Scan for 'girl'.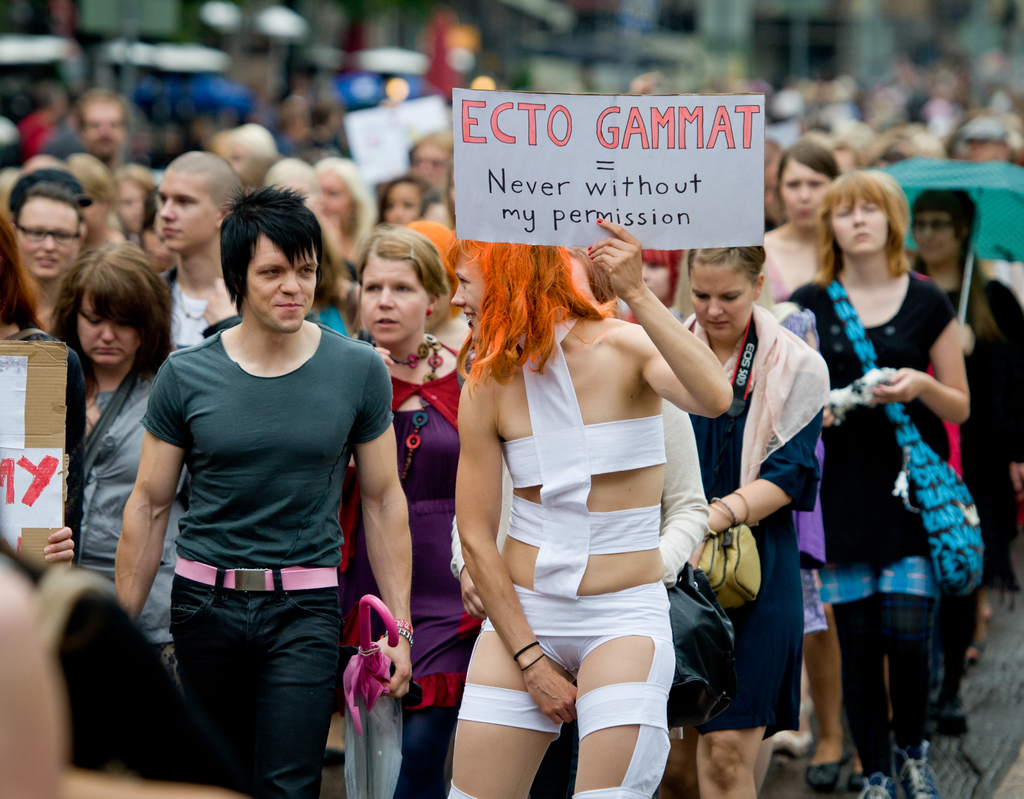
Scan result: 761/141/841/301.
